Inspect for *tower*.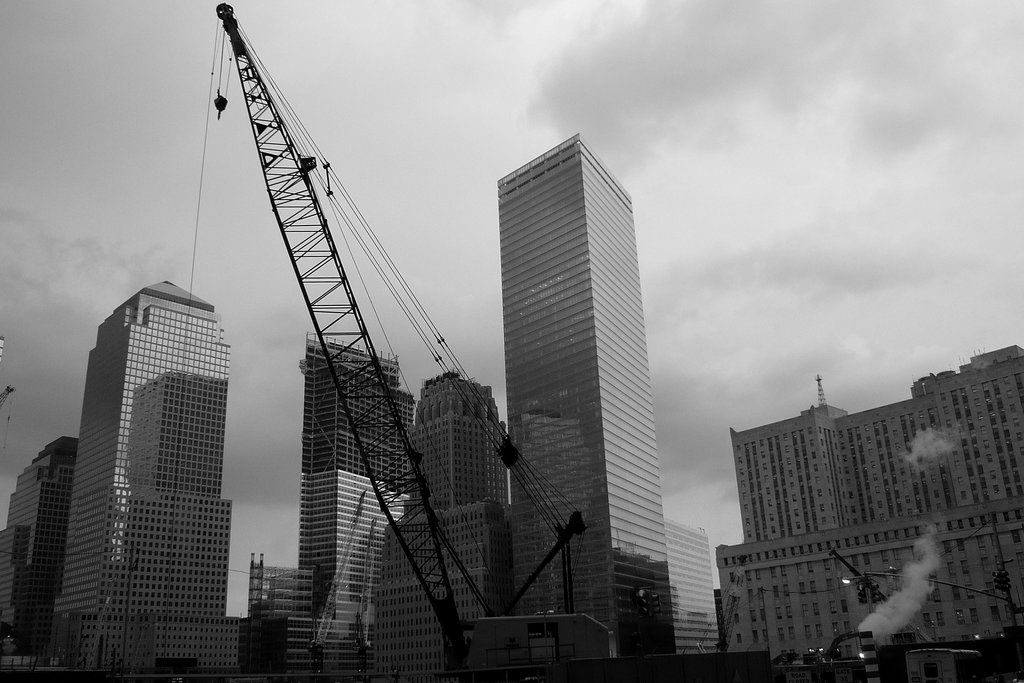
Inspection: select_region(246, 548, 318, 655).
